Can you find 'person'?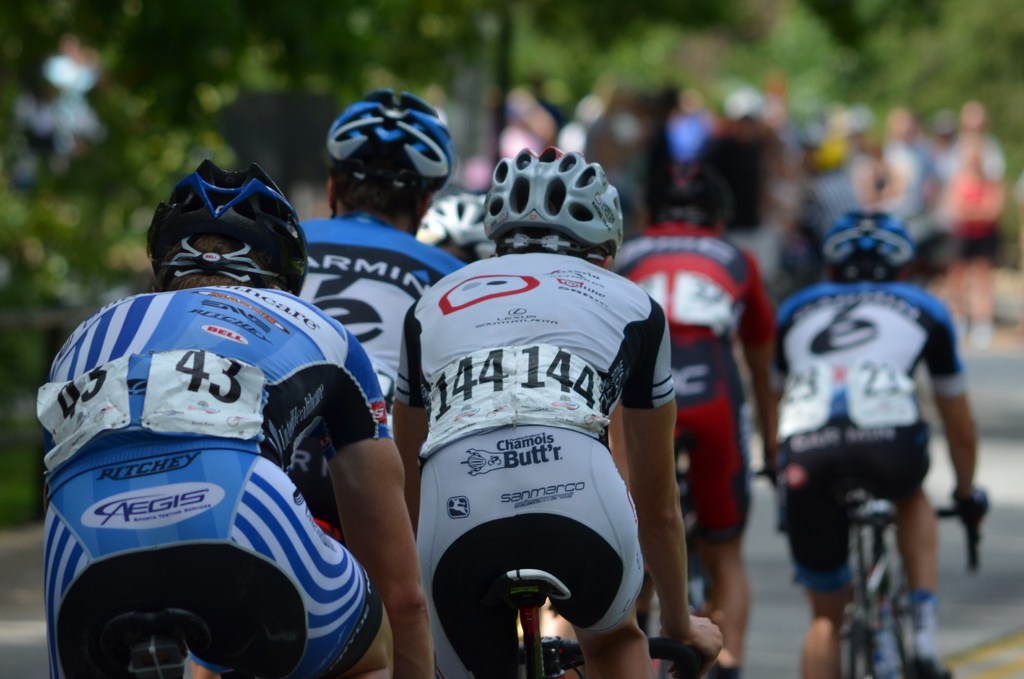
Yes, bounding box: bbox=(297, 90, 467, 402).
